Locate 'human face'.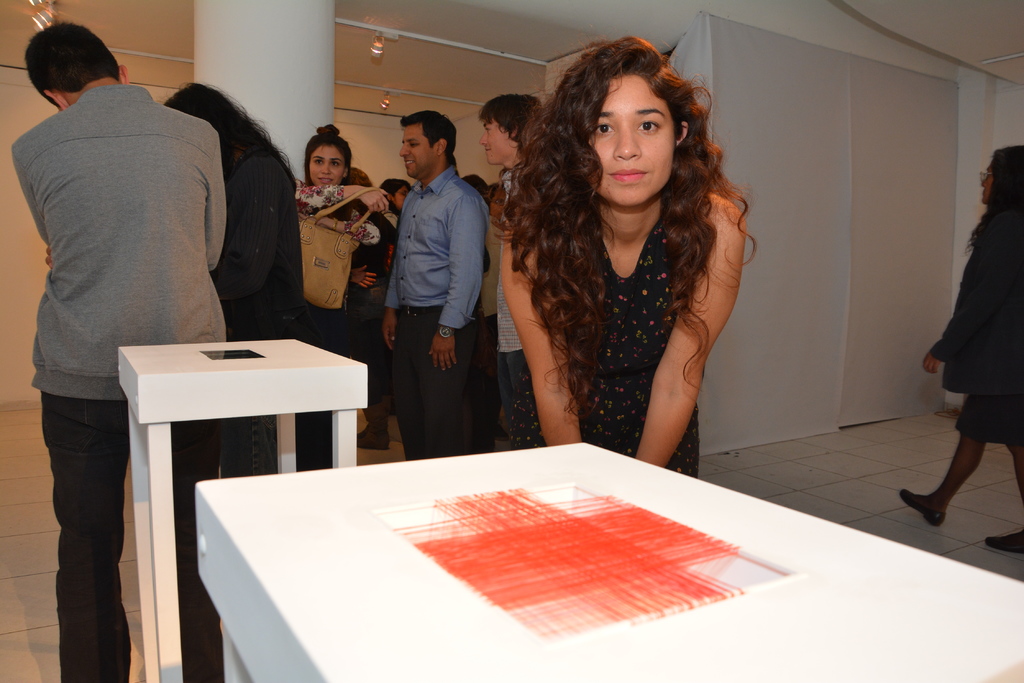
Bounding box: (x1=491, y1=189, x2=508, y2=221).
